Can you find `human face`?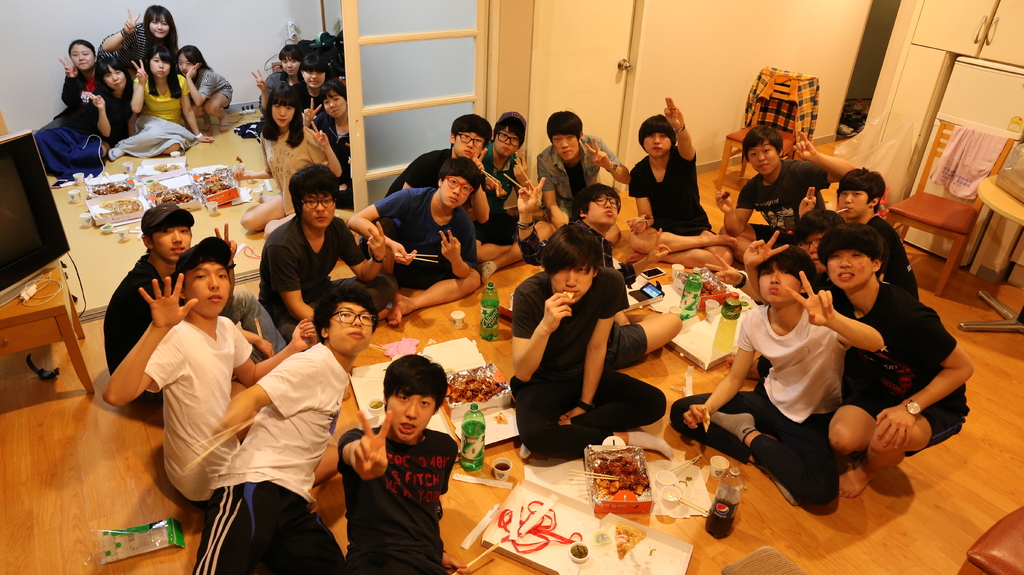
Yes, bounding box: left=191, top=252, right=231, bottom=311.
